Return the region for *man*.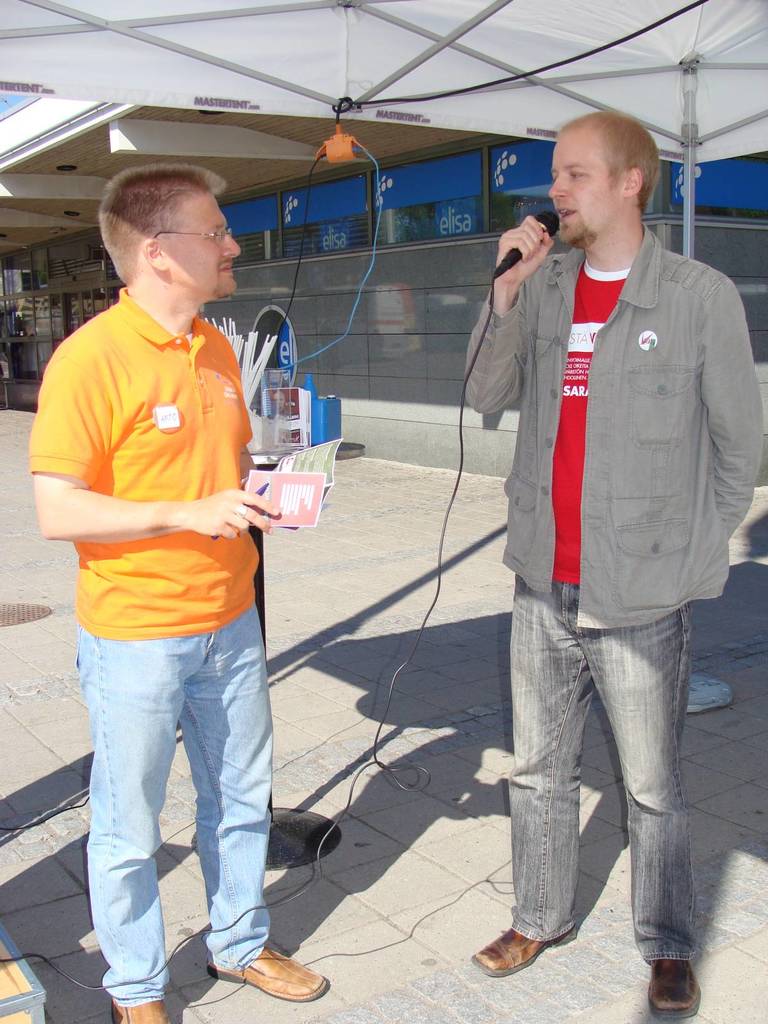
[left=33, top=168, right=330, bottom=1023].
